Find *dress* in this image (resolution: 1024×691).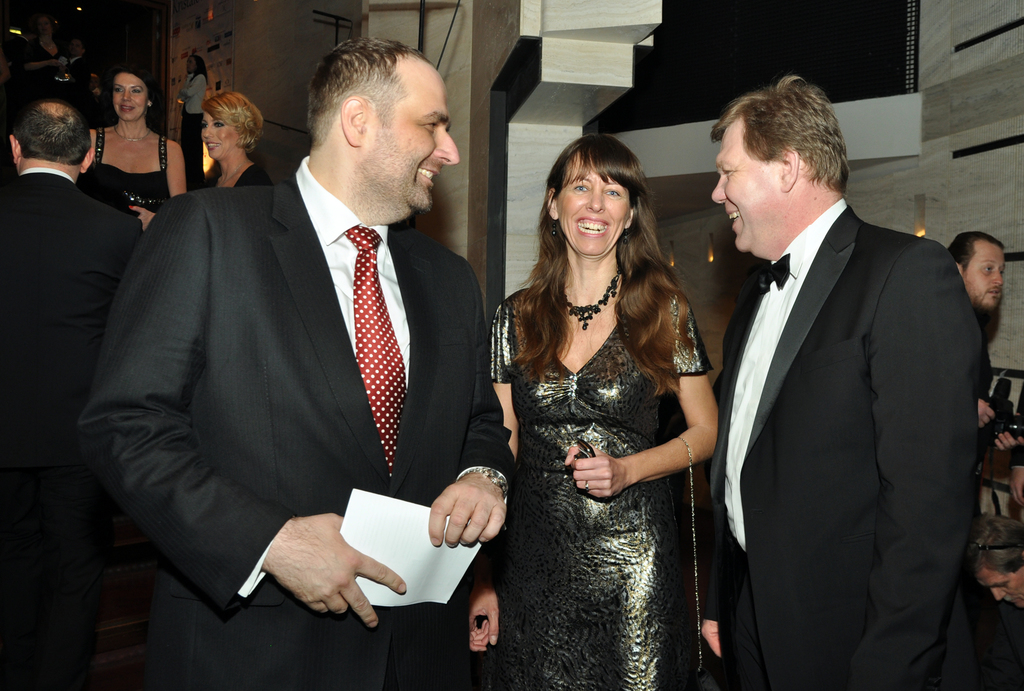
region(488, 312, 668, 644).
